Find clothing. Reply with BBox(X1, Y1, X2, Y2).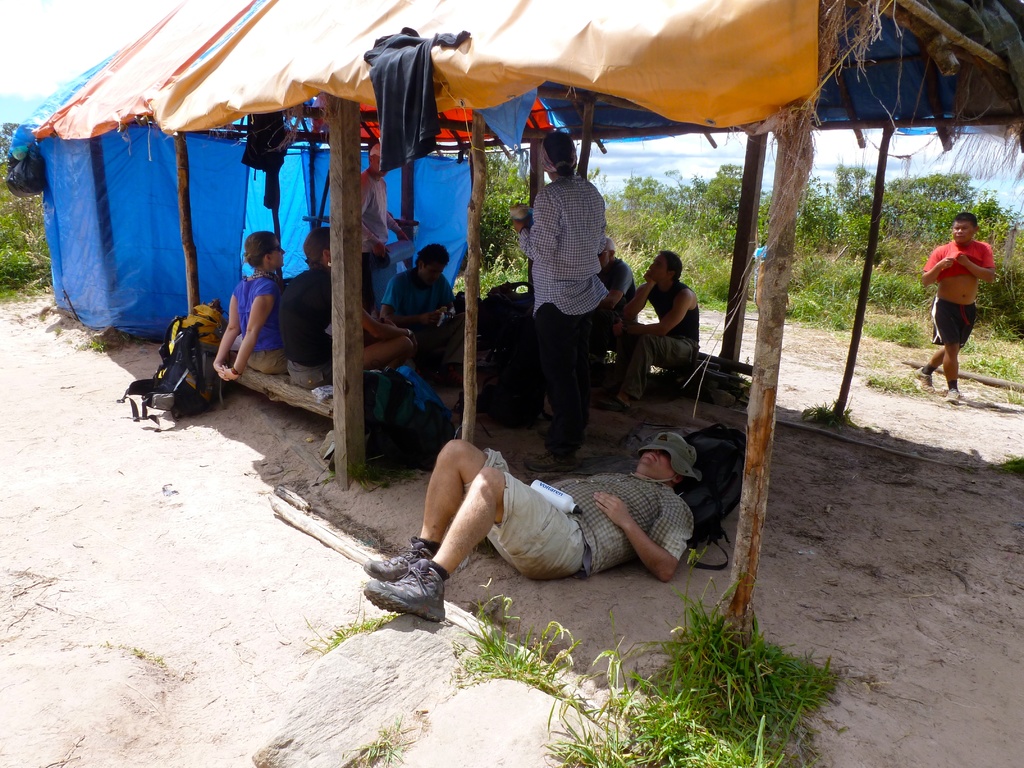
BBox(241, 113, 294, 203).
